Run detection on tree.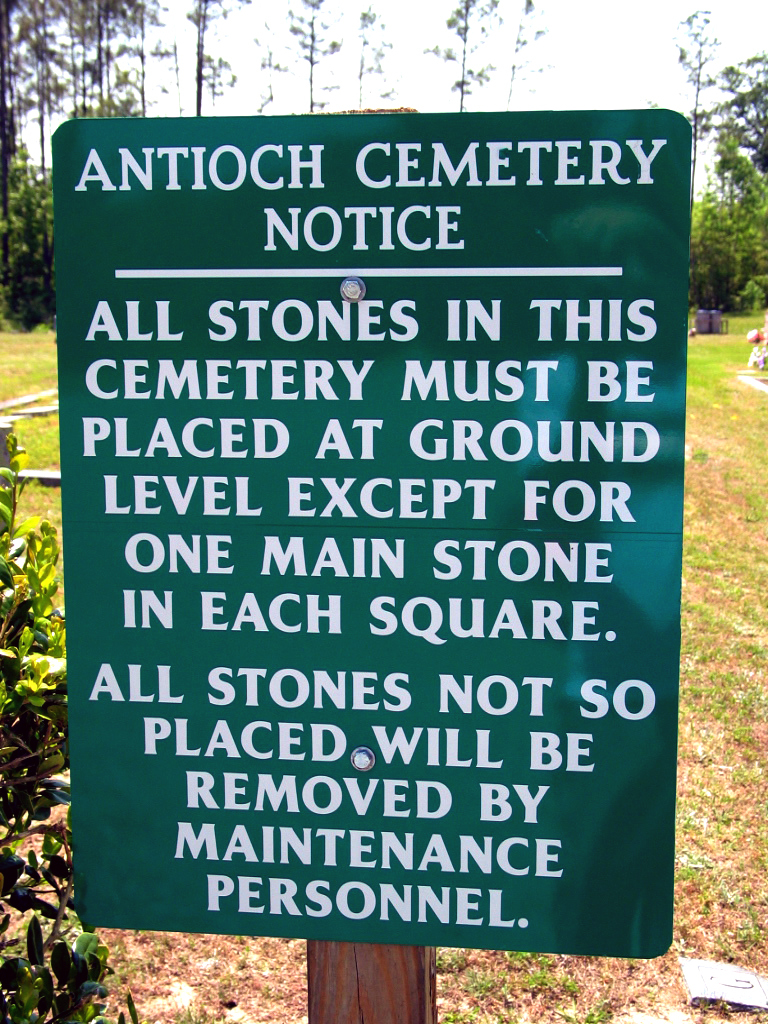
Result: [266,0,341,114].
